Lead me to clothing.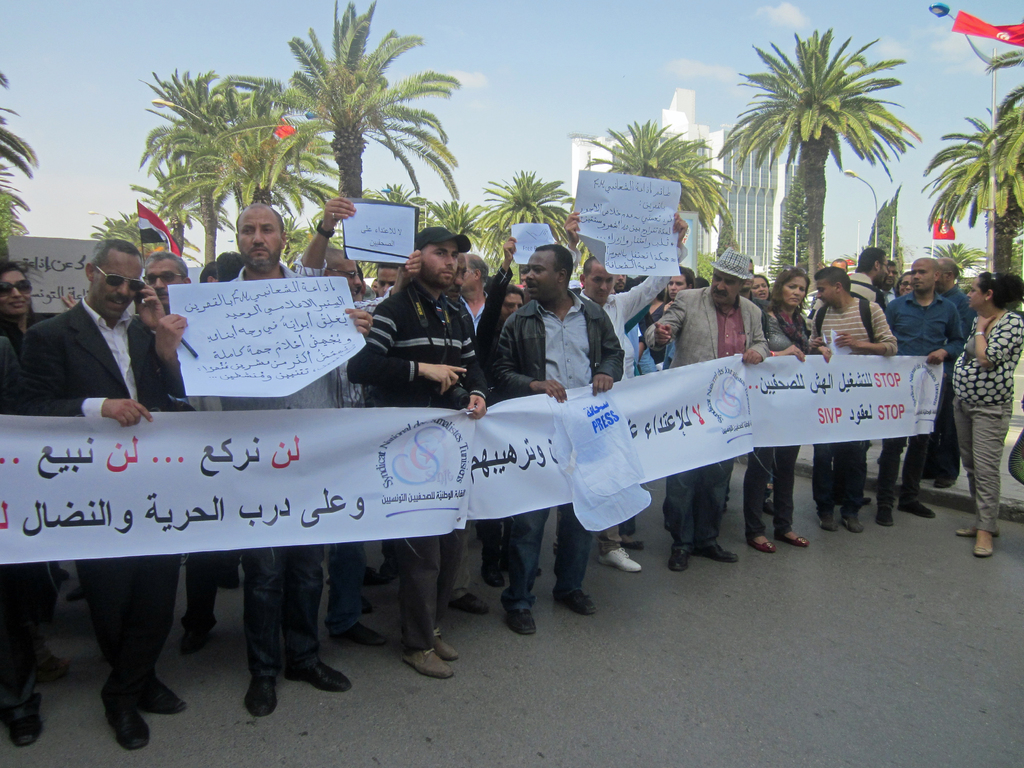
Lead to BBox(927, 286, 982, 470).
